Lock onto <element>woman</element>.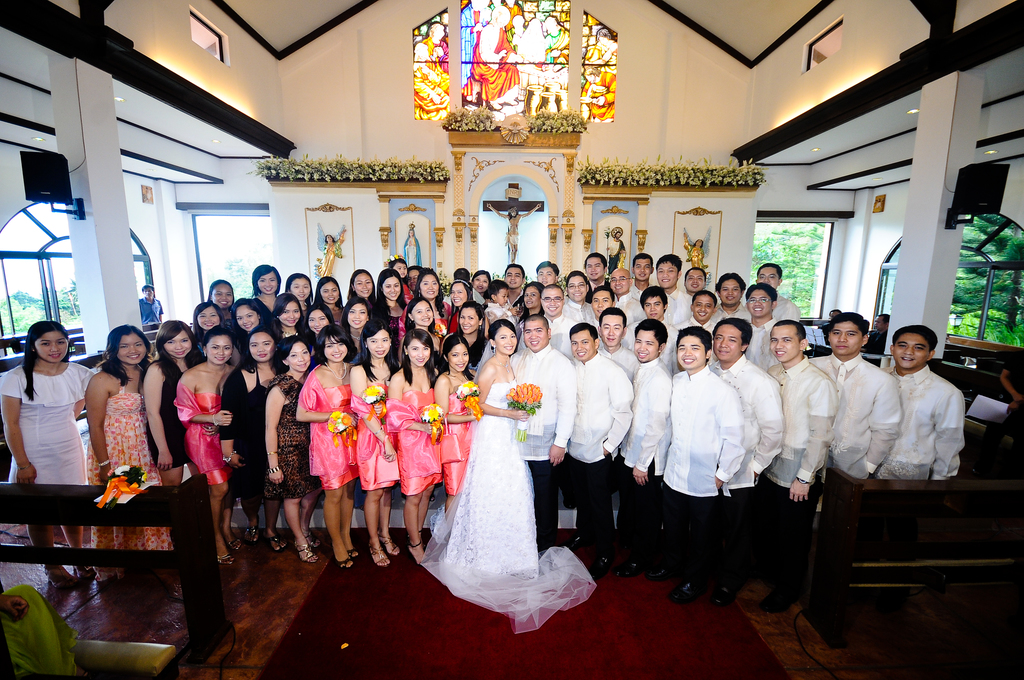
Locked: detection(0, 320, 97, 594).
